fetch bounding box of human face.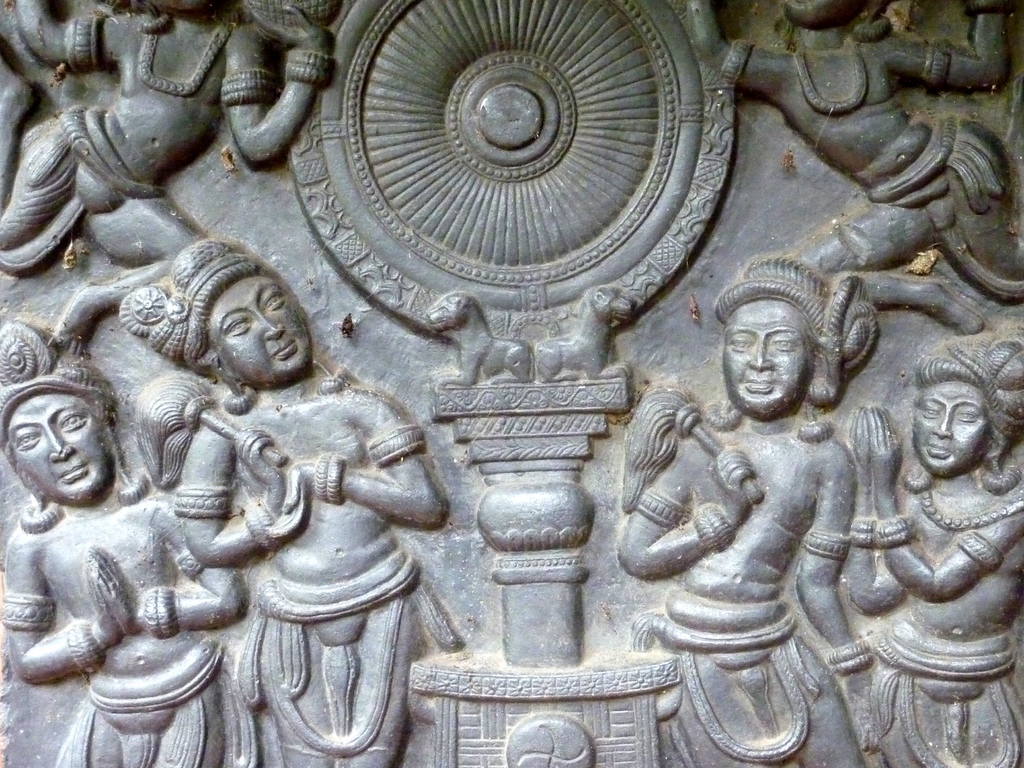
Bbox: rect(209, 265, 315, 371).
